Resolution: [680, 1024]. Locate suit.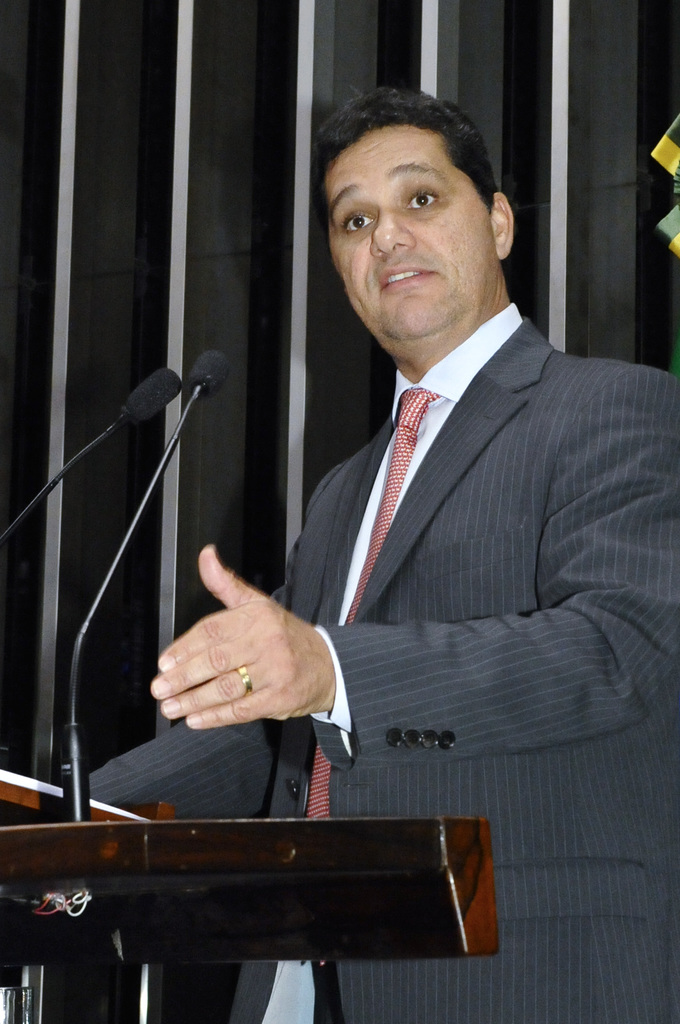
bbox=[172, 191, 631, 984].
